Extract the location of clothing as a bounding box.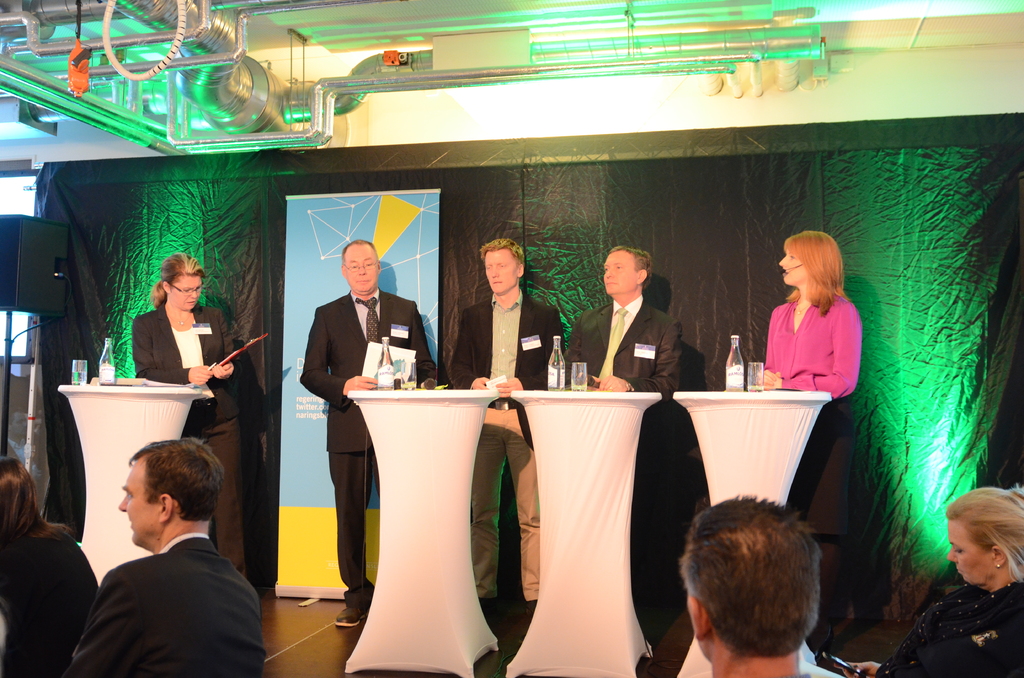
<box>751,276,852,542</box>.
